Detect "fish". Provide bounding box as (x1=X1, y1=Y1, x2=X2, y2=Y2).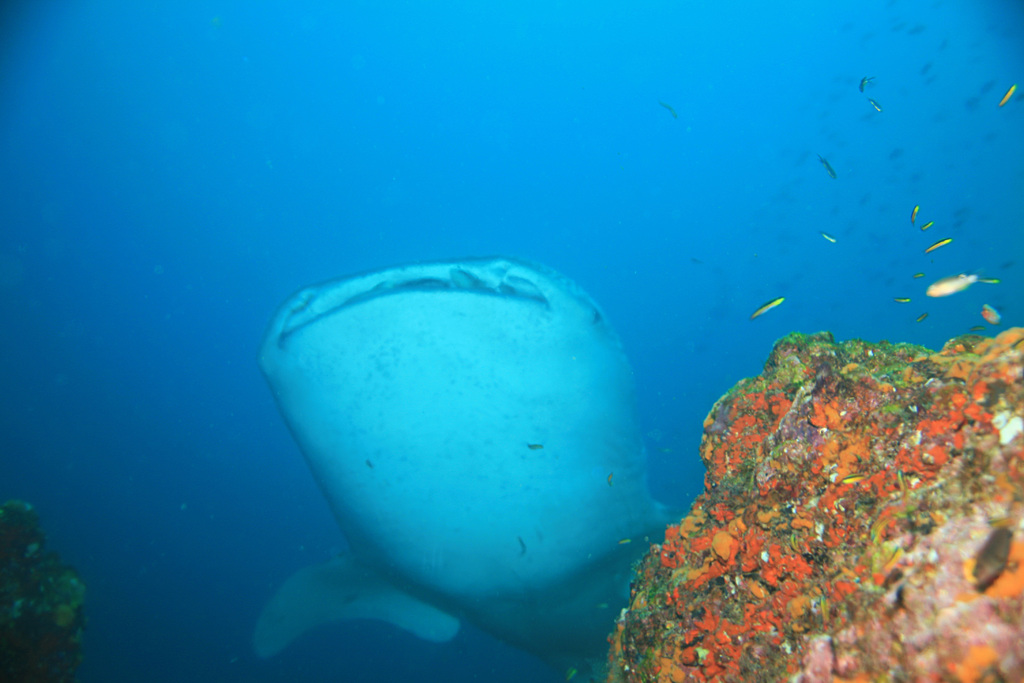
(x1=816, y1=156, x2=840, y2=179).
